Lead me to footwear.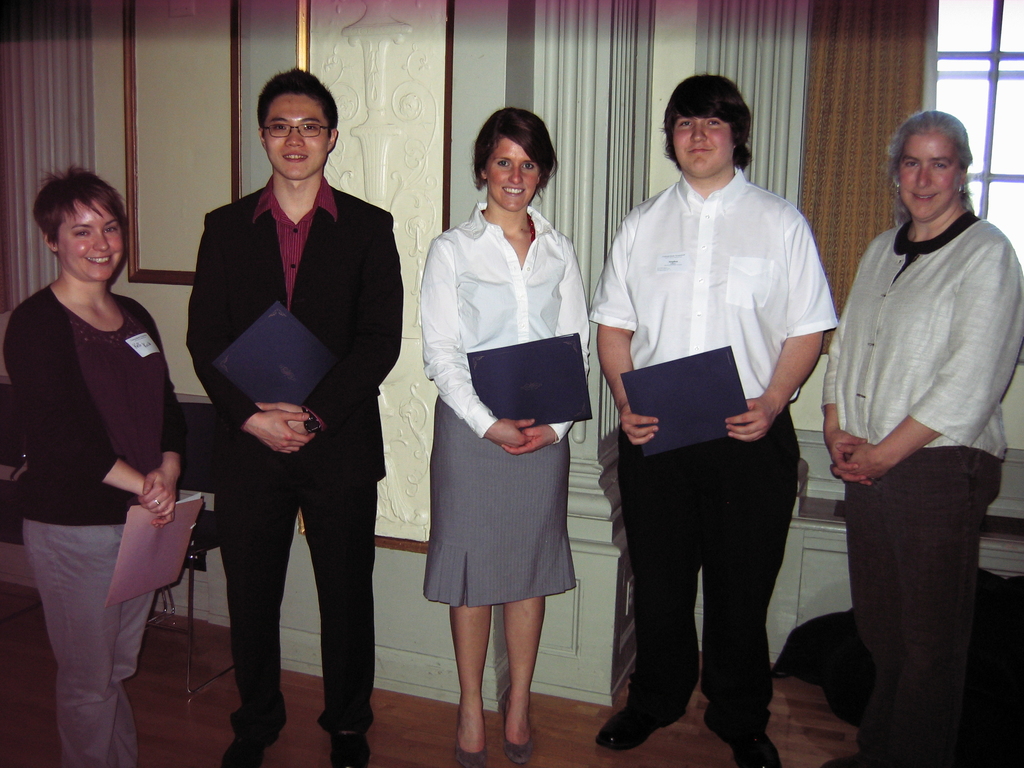
Lead to [left=596, top=699, right=684, bottom=755].
